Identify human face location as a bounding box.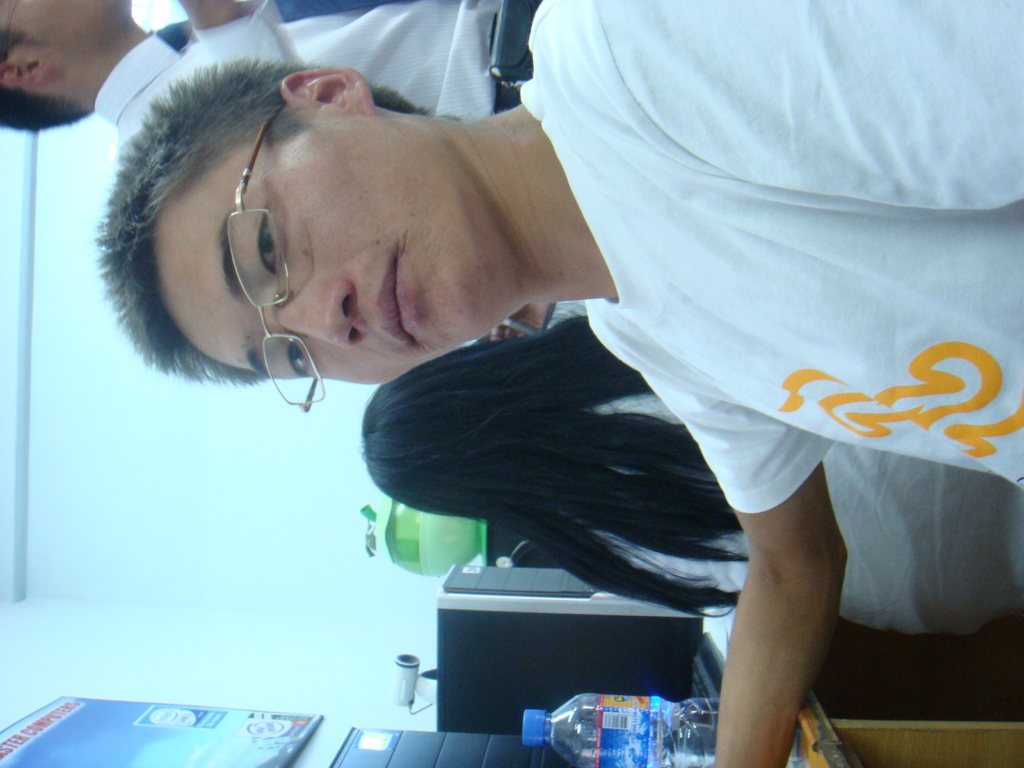
156 113 509 388.
